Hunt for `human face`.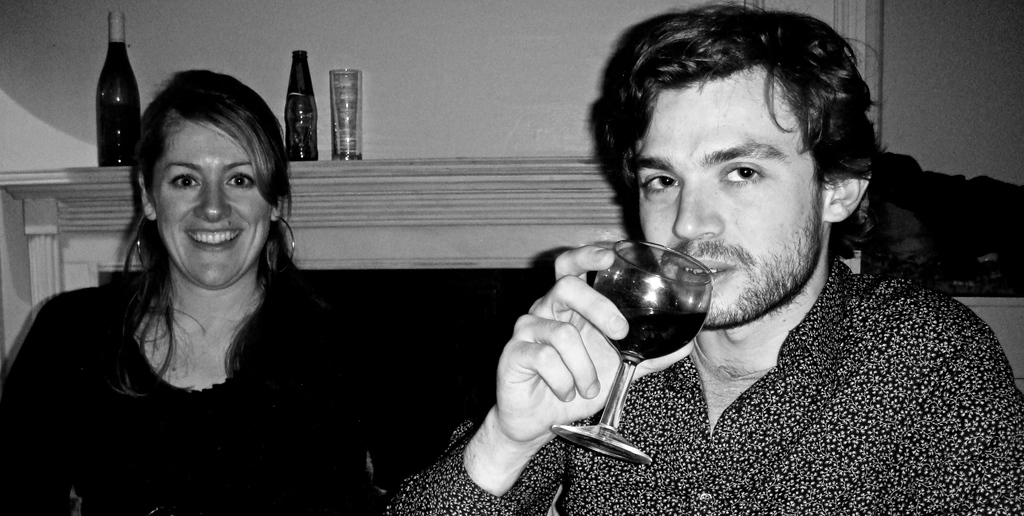
Hunted down at bbox=(156, 122, 273, 288).
